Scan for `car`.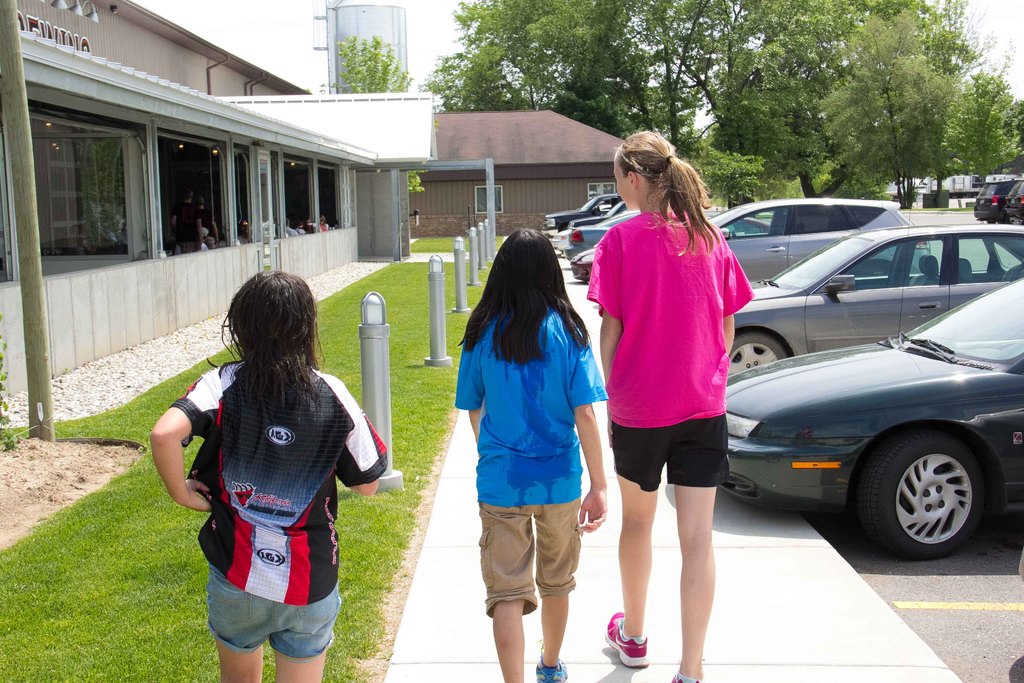
Scan result: (725,225,1020,381).
